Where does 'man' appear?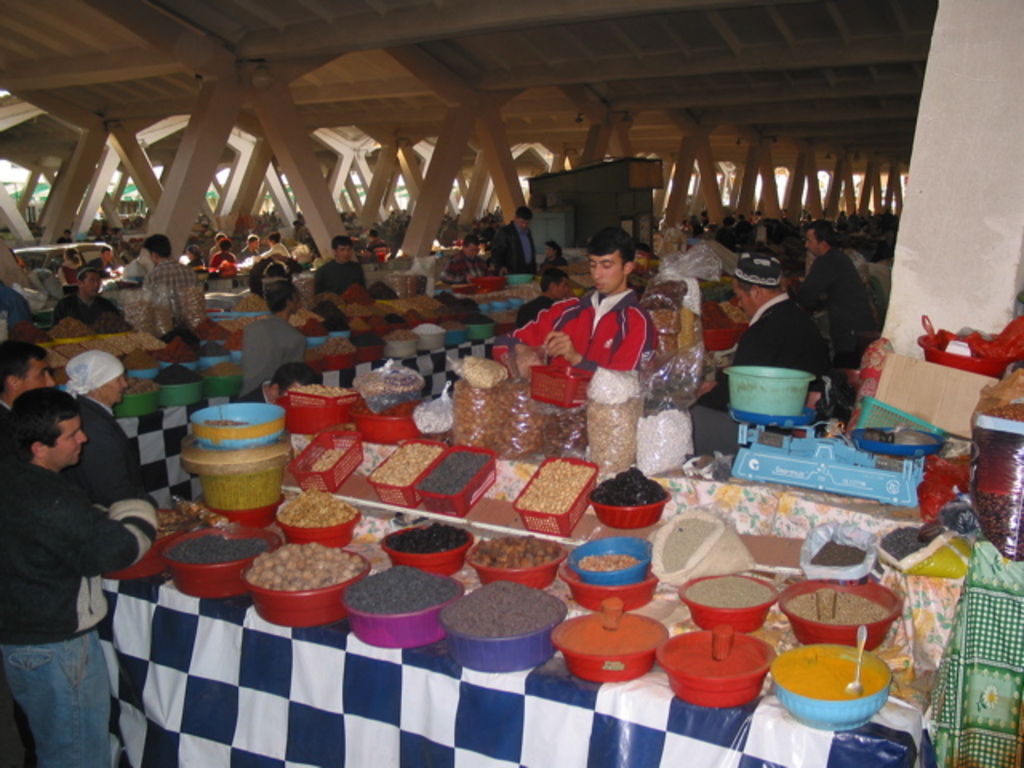
Appears at (left=0, top=339, right=56, bottom=419).
